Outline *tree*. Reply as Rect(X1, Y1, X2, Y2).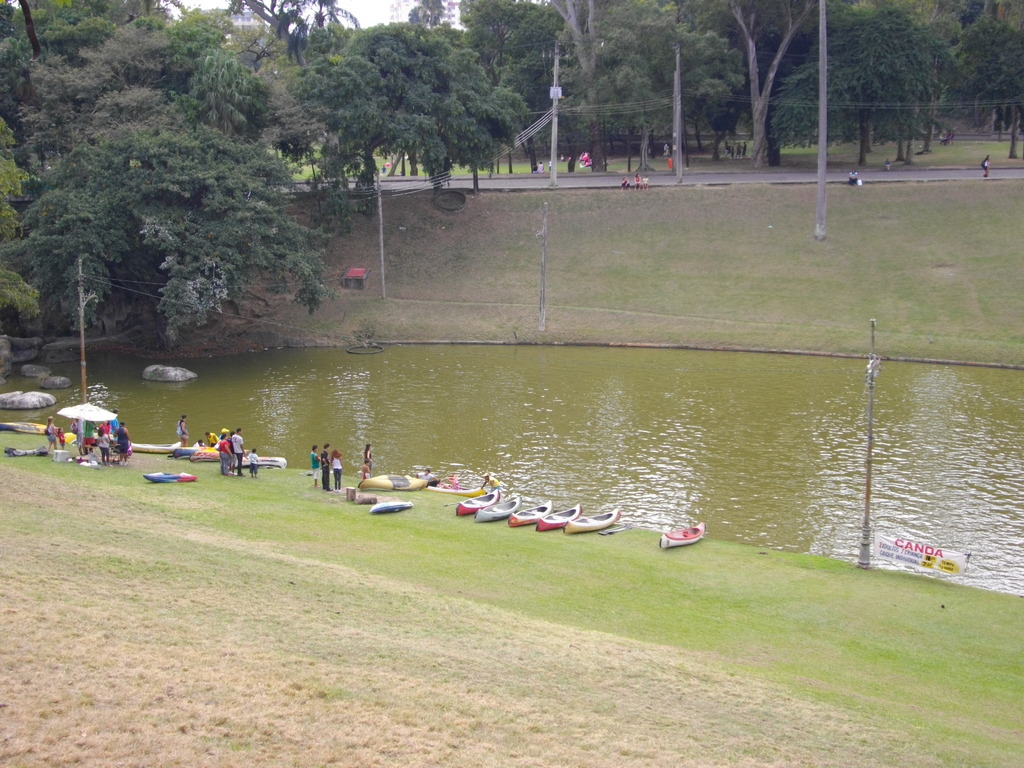
Rect(268, 21, 530, 204).
